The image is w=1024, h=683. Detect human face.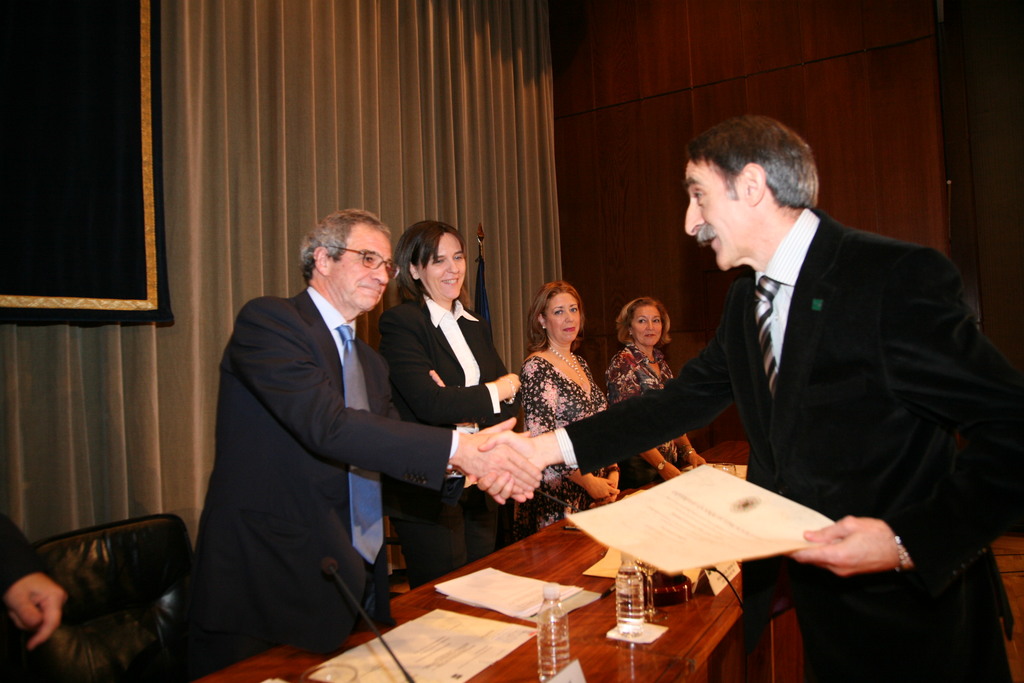
Detection: (left=547, top=293, right=579, bottom=345).
